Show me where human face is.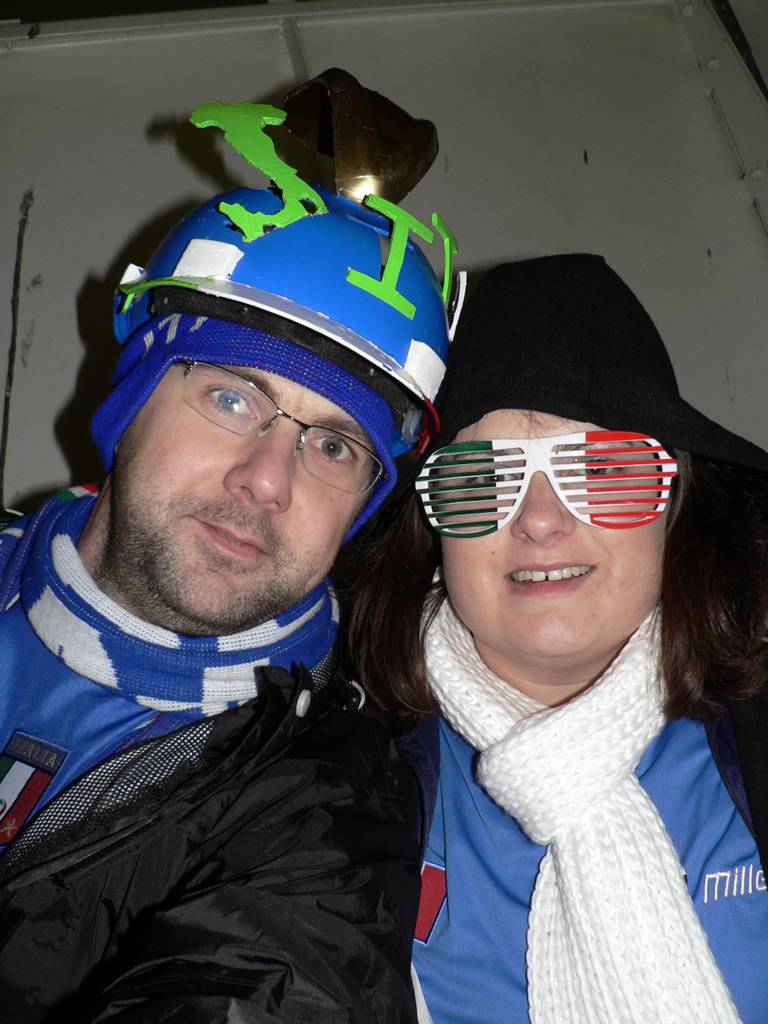
human face is at bbox=(436, 410, 672, 667).
